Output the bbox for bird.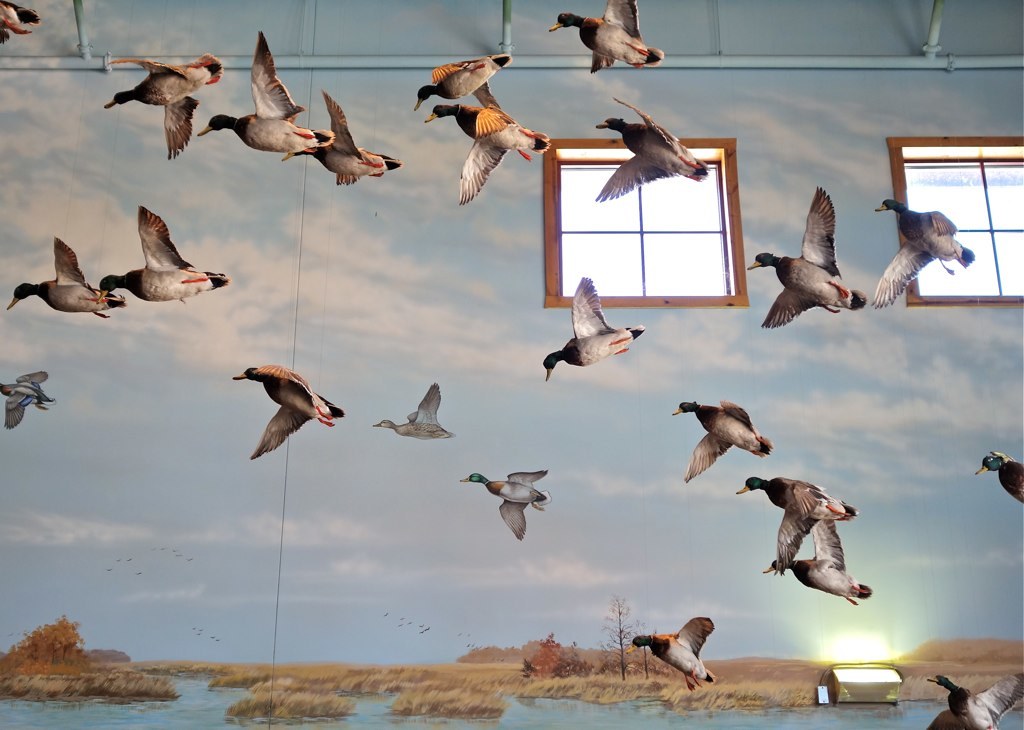
[left=229, top=362, right=342, bottom=465].
